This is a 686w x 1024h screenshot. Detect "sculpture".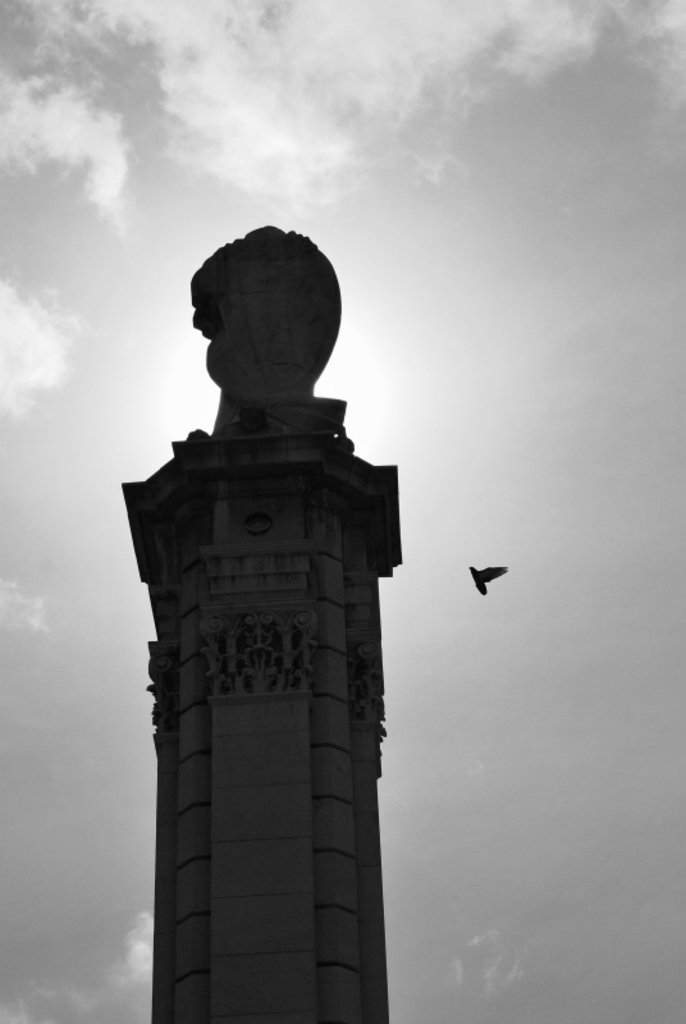
x1=170 y1=214 x2=346 y2=463.
